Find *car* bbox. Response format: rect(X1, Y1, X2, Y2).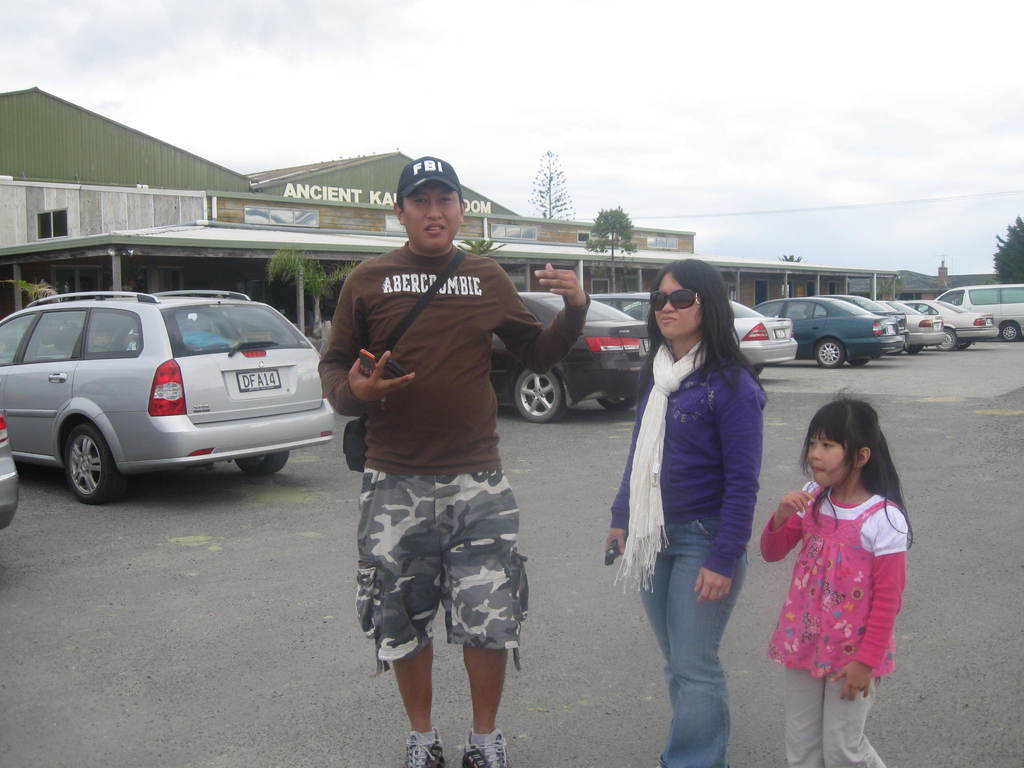
rect(616, 291, 800, 378).
